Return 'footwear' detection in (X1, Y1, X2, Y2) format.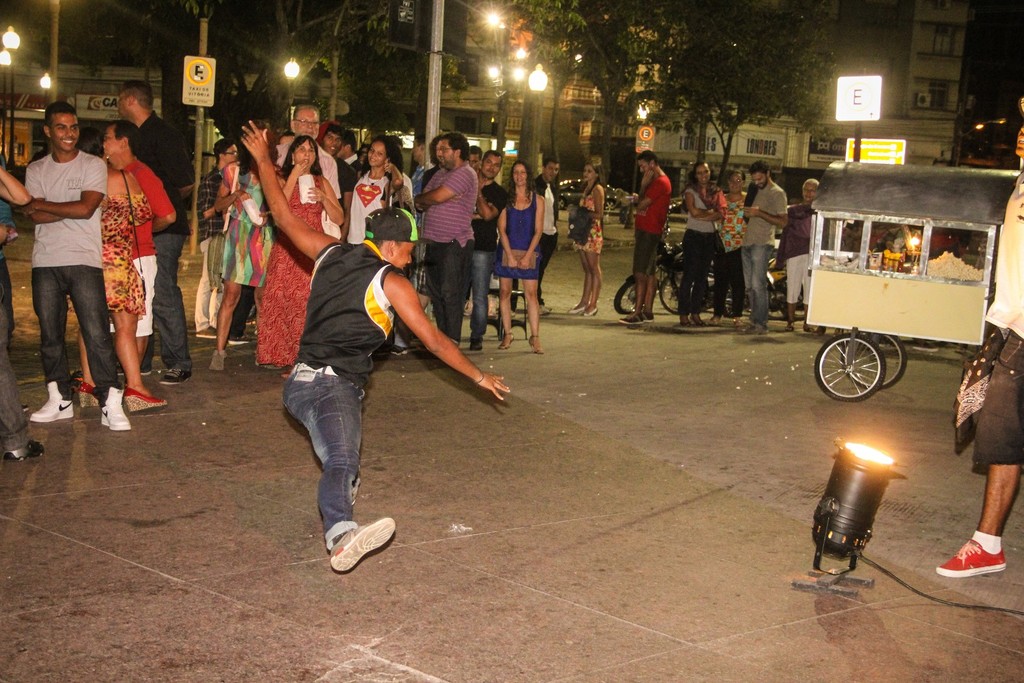
(29, 379, 75, 420).
